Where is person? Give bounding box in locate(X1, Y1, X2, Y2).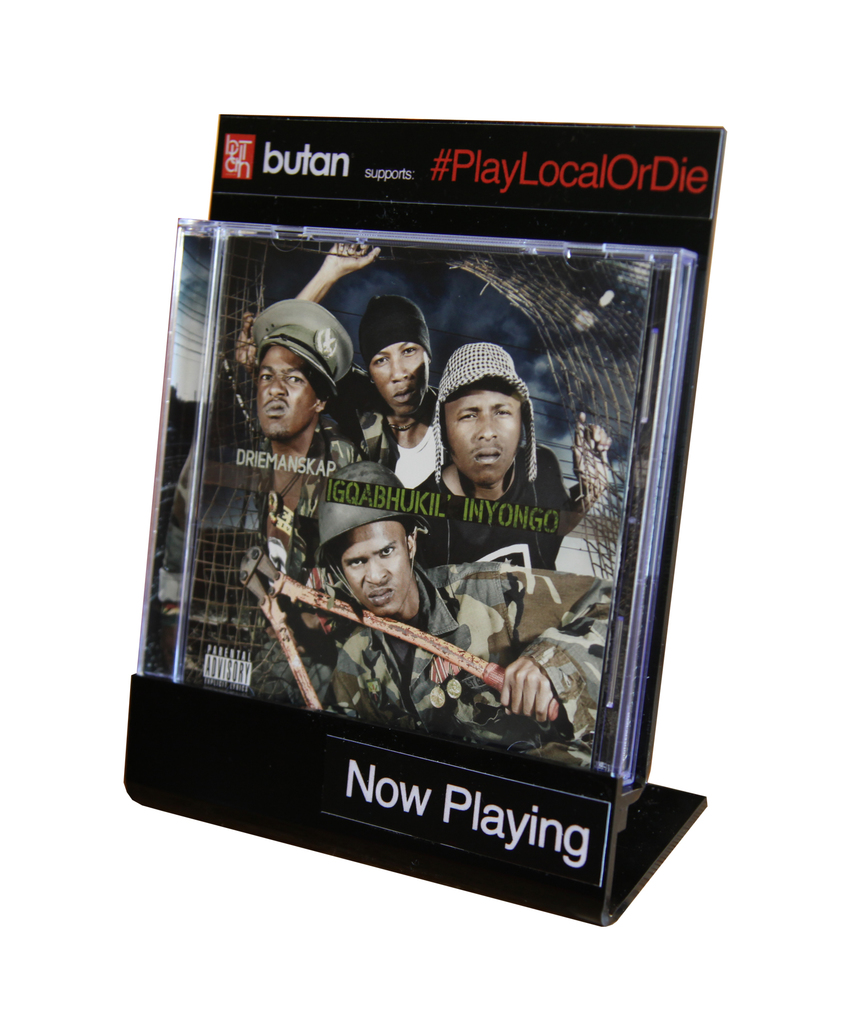
locate(231, 297, 371, 715).
